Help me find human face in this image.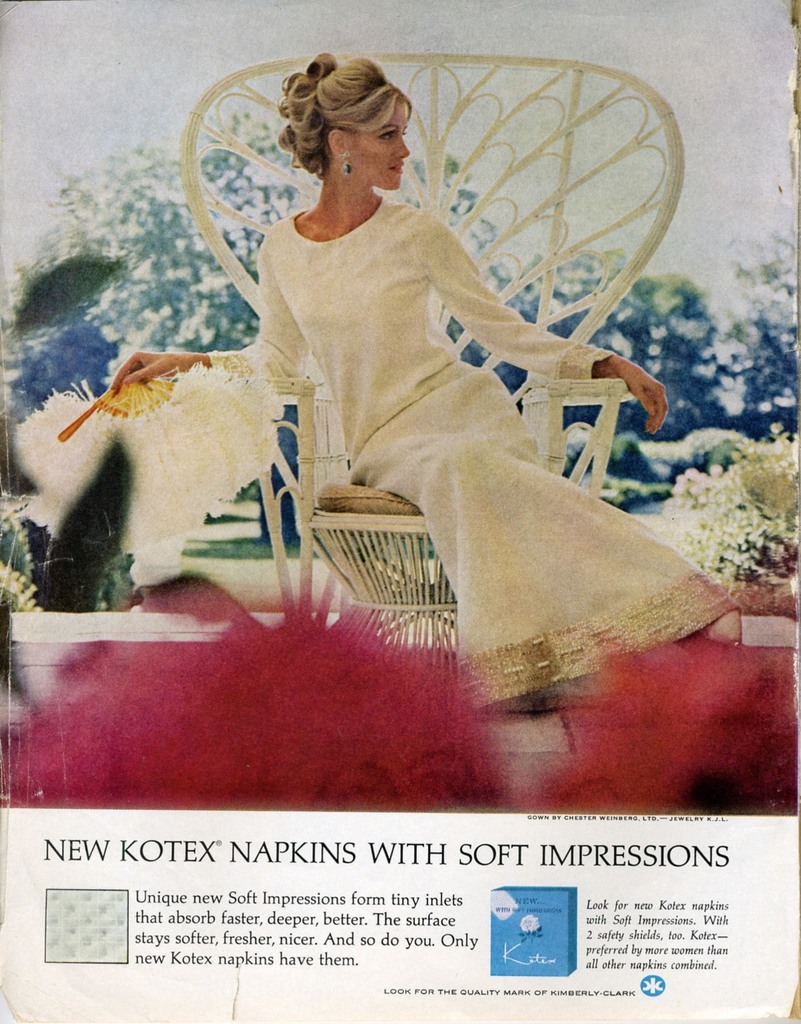
Found it: l=351, t=95, r=412, b=186.
